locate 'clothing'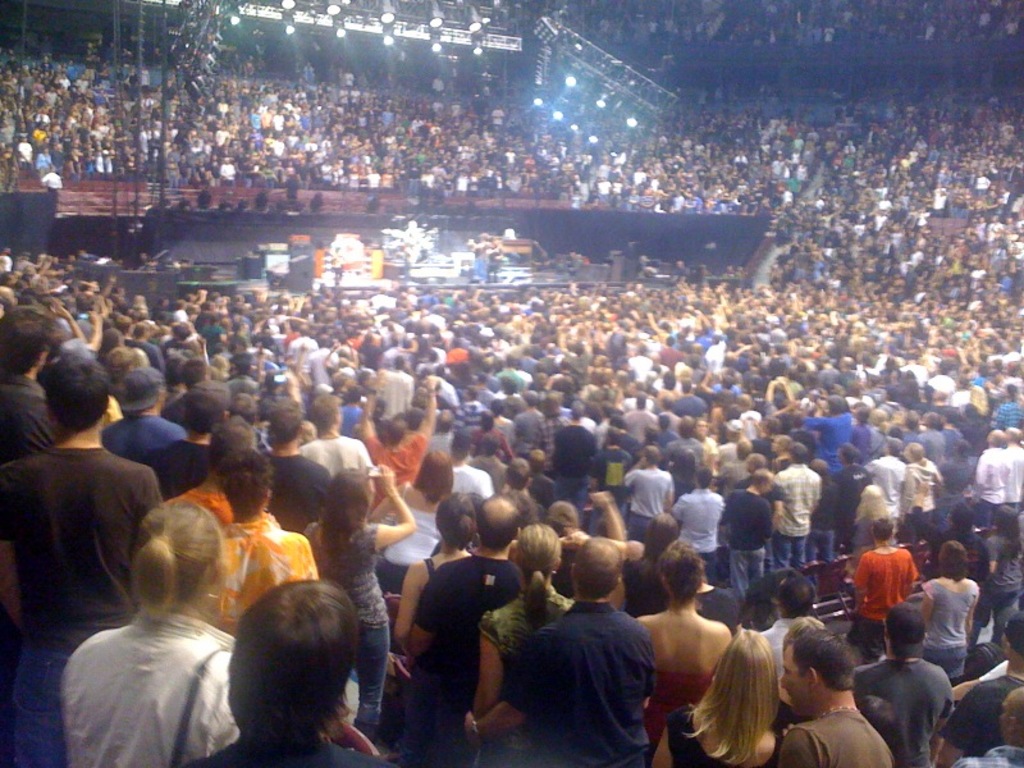
region(873, 457, 908, 535)
